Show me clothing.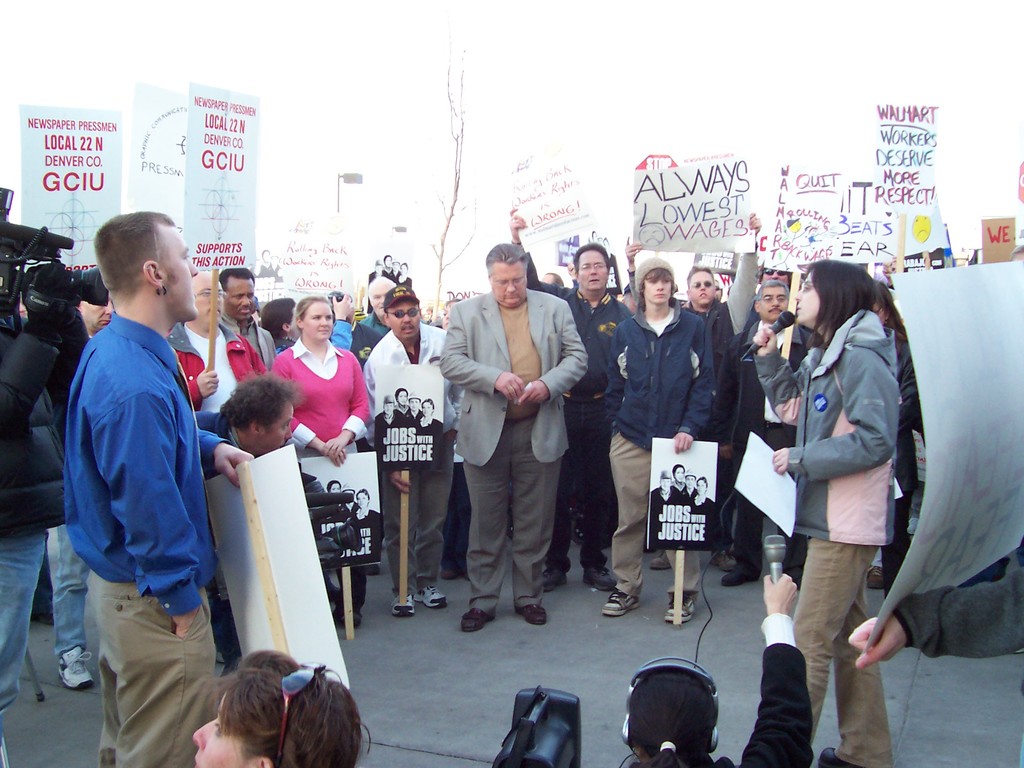
clothing is here: (x1=187, y1=405, x2=236, y2=449).
